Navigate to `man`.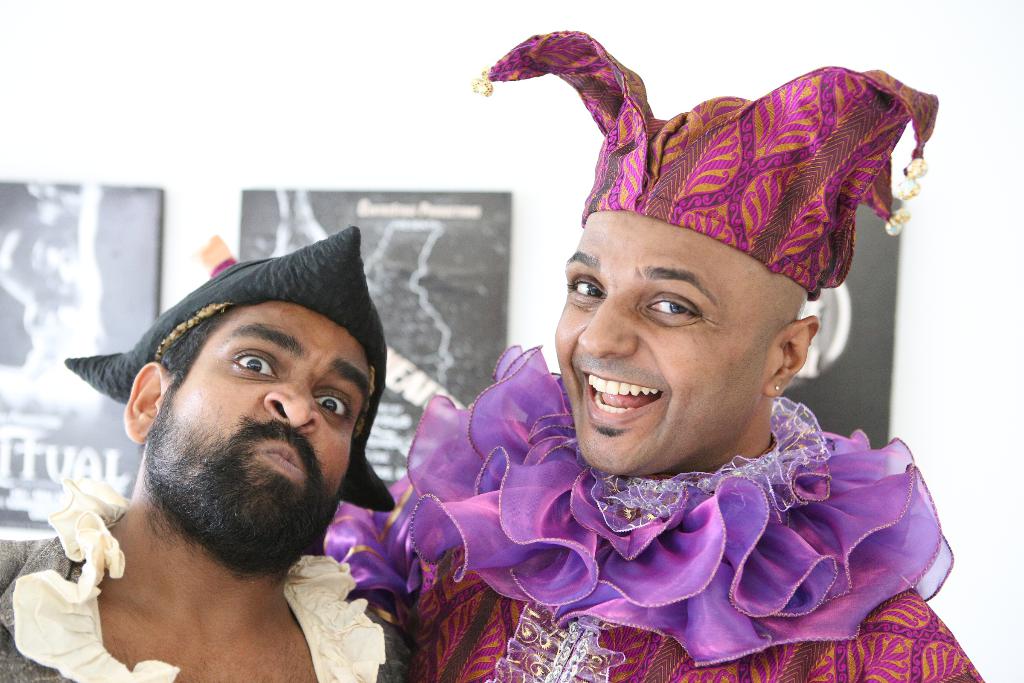
Navigation target: 321 31 986 682.
